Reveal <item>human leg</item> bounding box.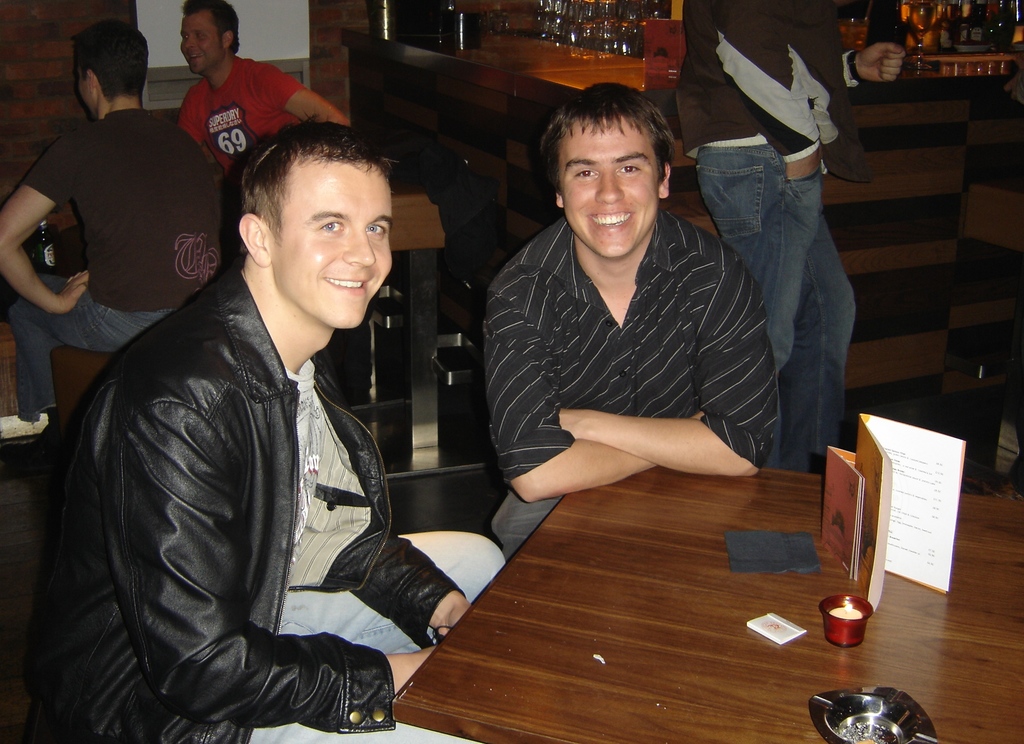
Revealed: {"x1": 692, "y1": 142, "x2": 828, "y2": 481}.
